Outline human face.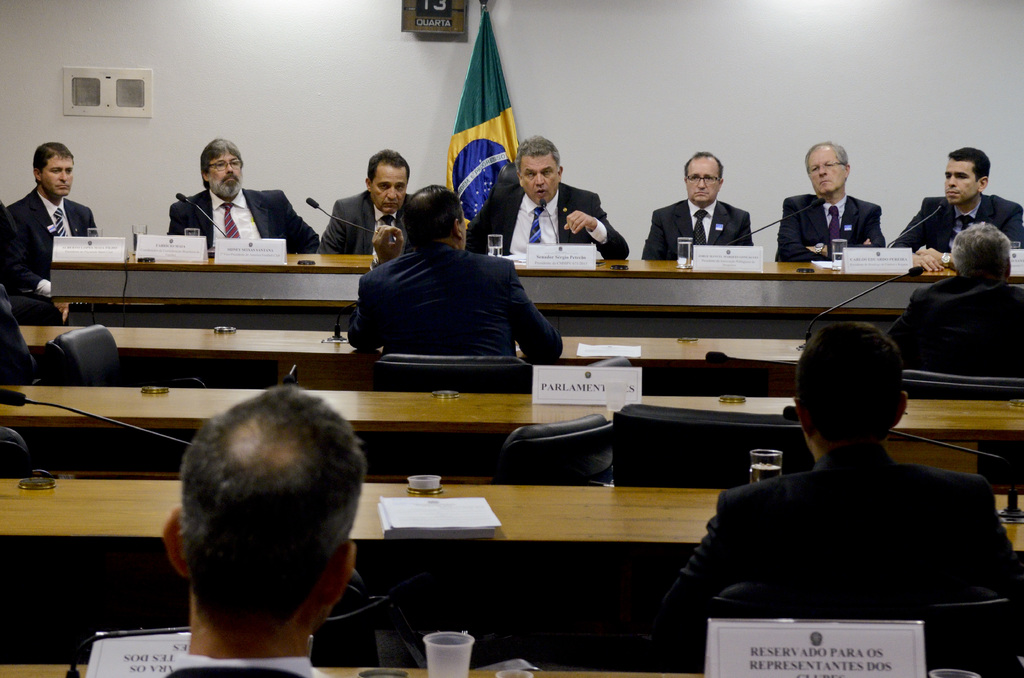
Outline: [left=40, top=150, right=75, bottom=198].
